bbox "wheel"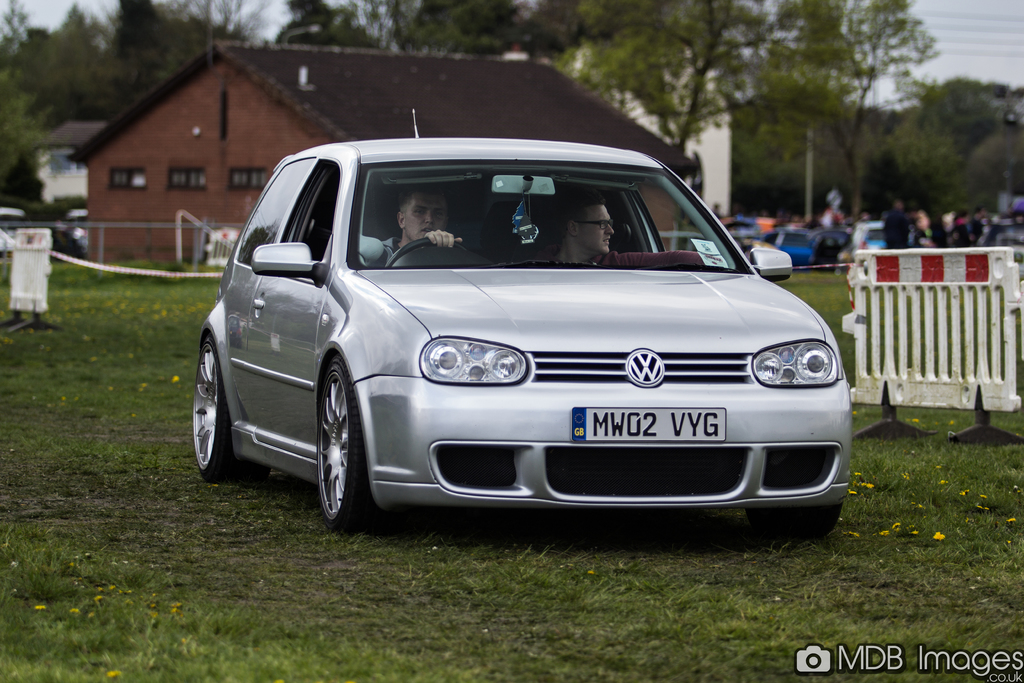
317, 353, 388, 532
